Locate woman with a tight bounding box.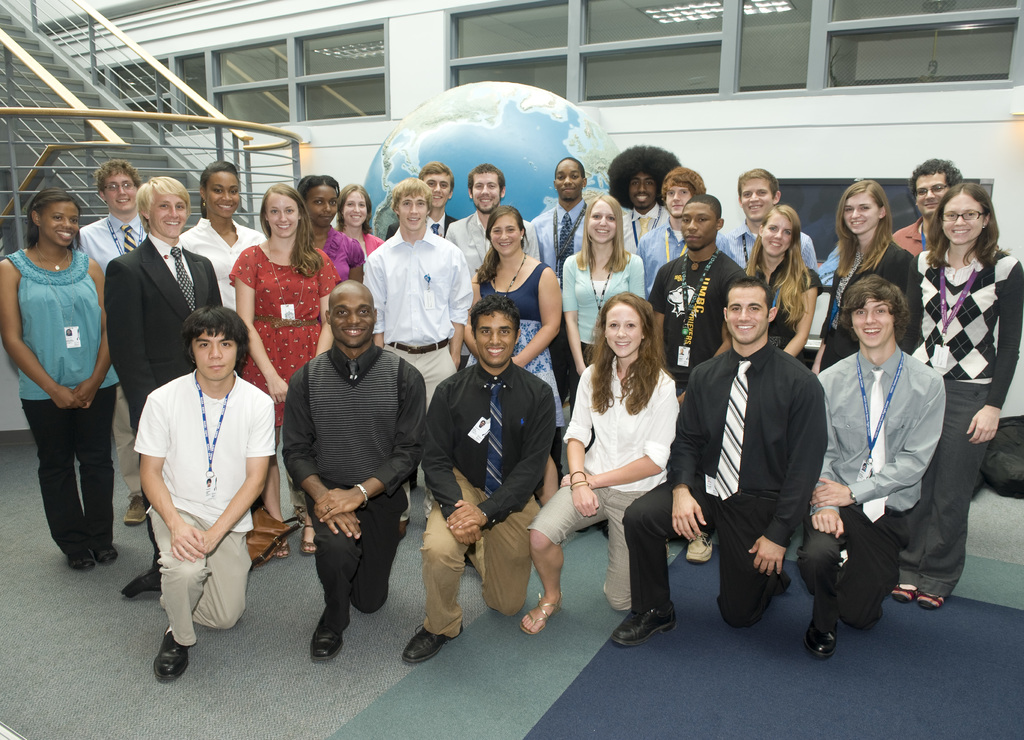
[x1=0, y1=186, x2=122, y2=574].
